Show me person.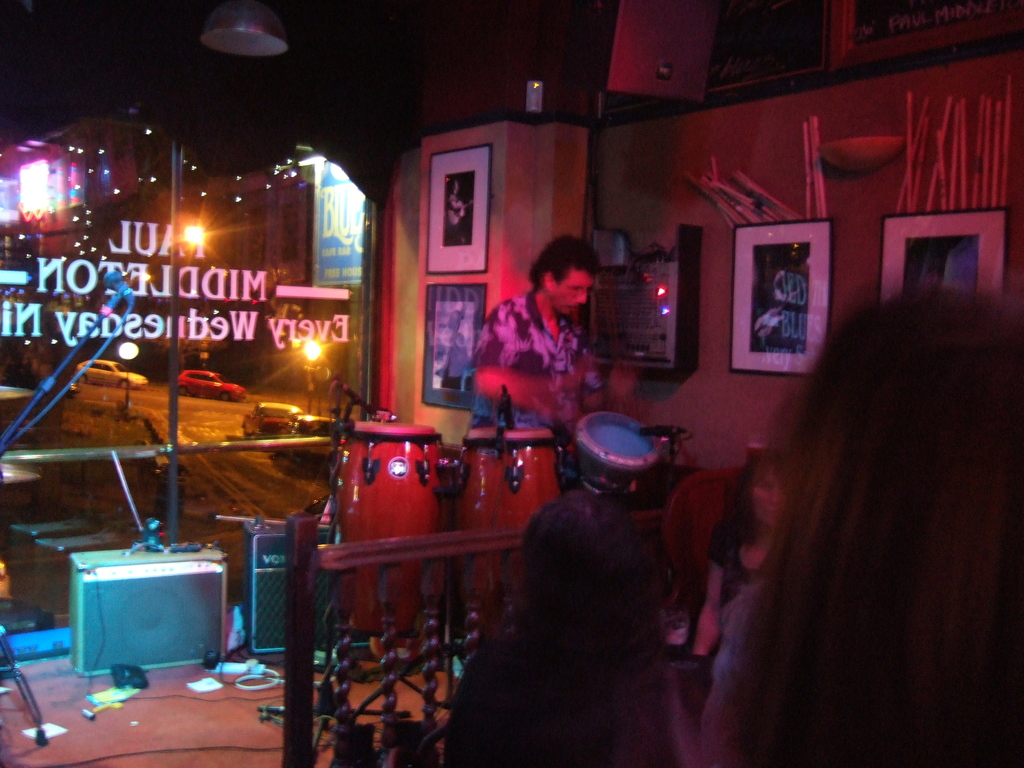
person is here: bbox=(689, 455, 784, 694).
